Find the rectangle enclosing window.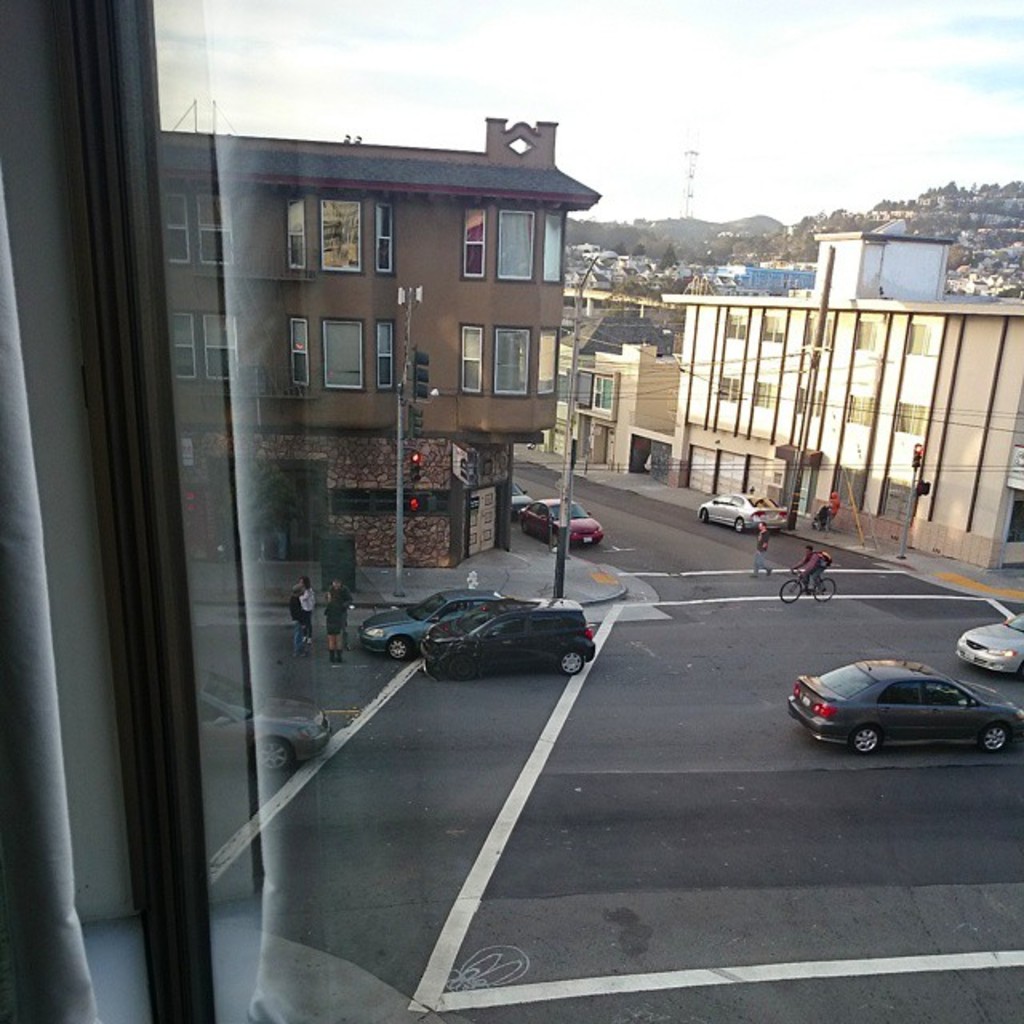
left=728, top=310, right=746, bottom=338.
